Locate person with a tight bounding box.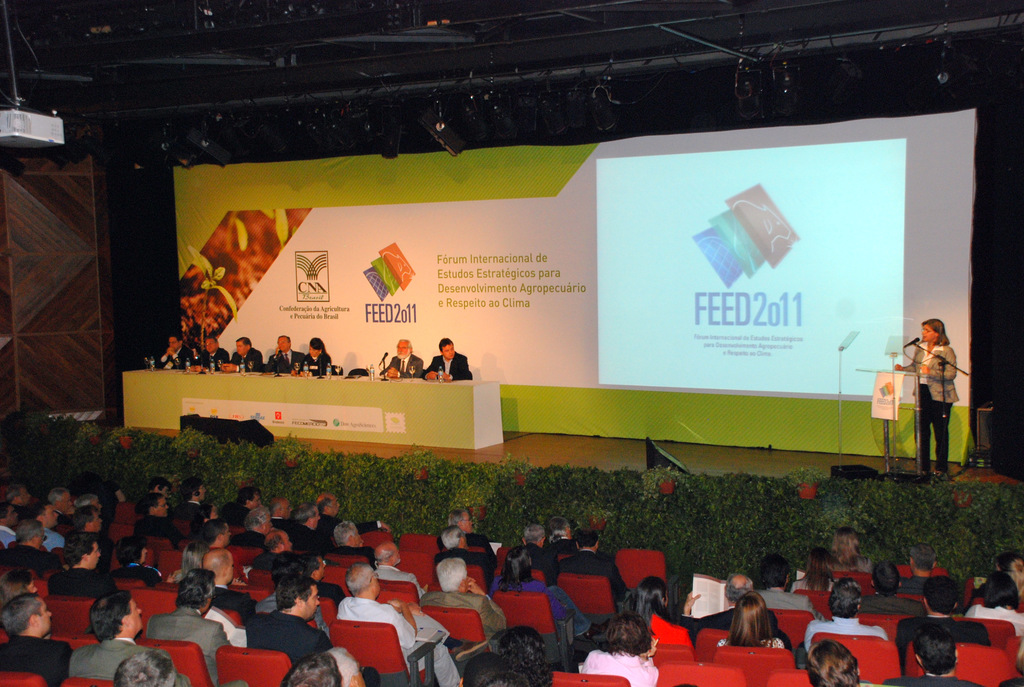
crop(884, 620, 983, 686).
